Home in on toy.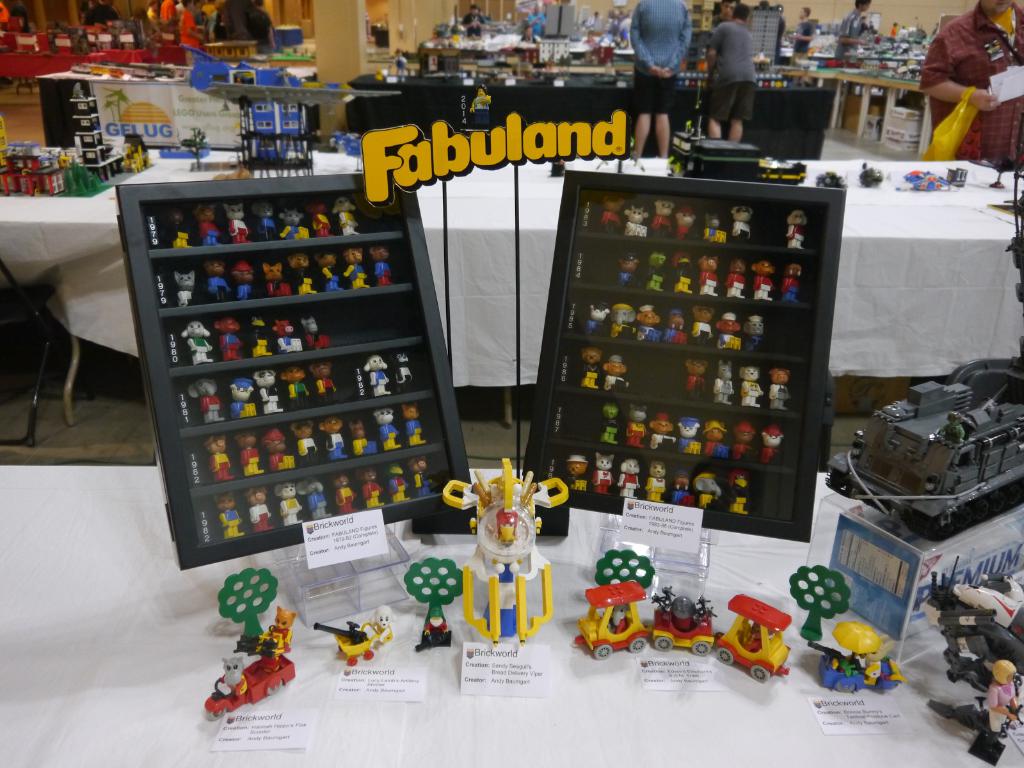
Homed in at <region>283, 367, 310, 406</region>.
